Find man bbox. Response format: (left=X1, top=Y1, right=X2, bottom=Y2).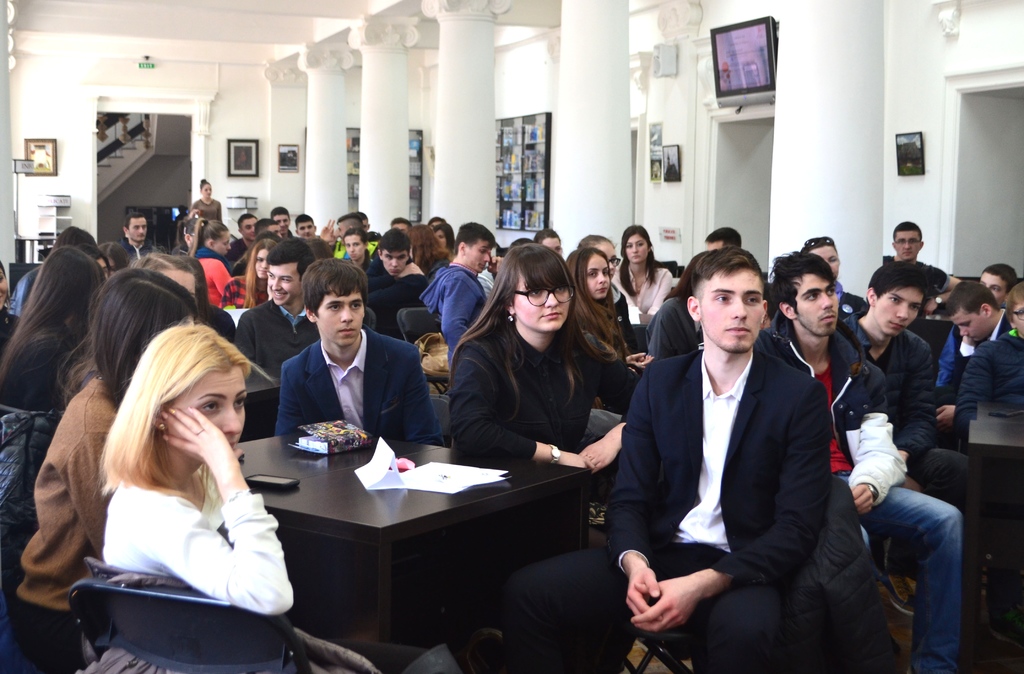
(left=116, top=214, right=163, bottom=266).
